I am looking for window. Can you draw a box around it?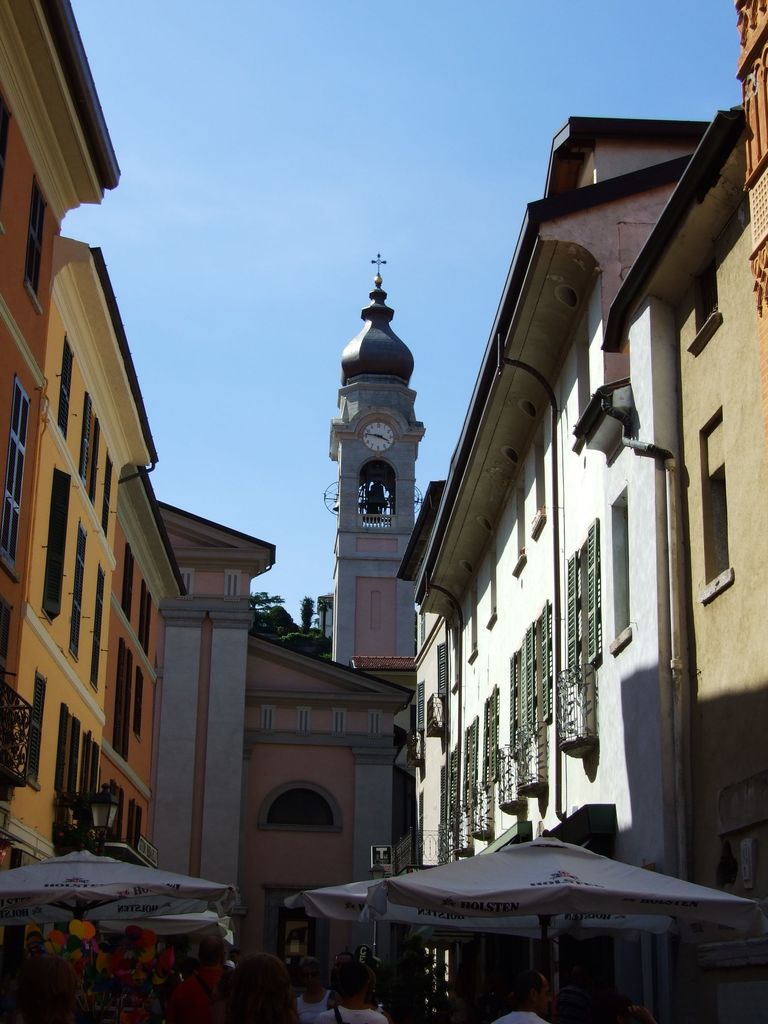
Sure, the bounding box is left=23, top=672, right=44, bottom=789.
